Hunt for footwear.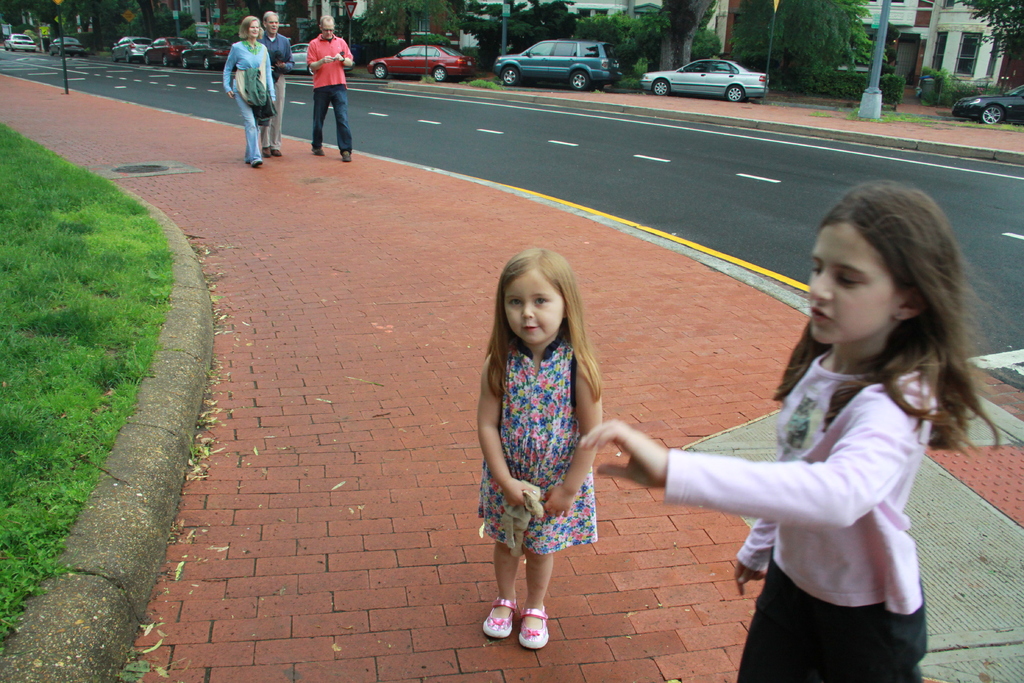
Hunted down at BBox(261, 145, 282, 158).
